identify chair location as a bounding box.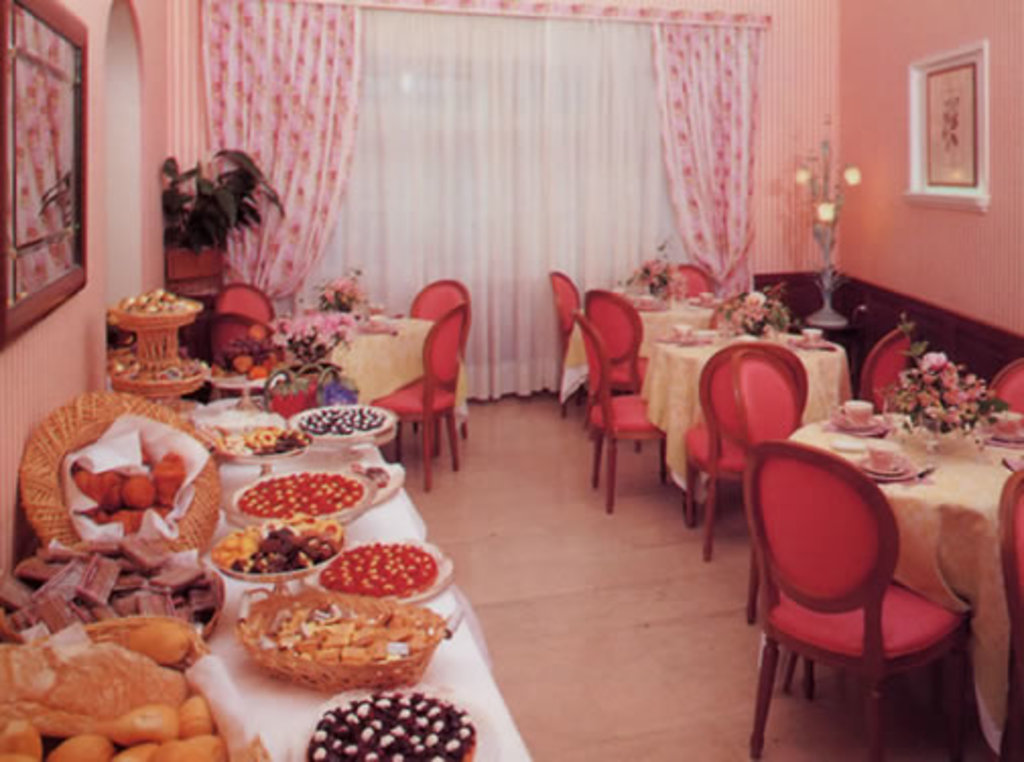
207/315/268/376.
